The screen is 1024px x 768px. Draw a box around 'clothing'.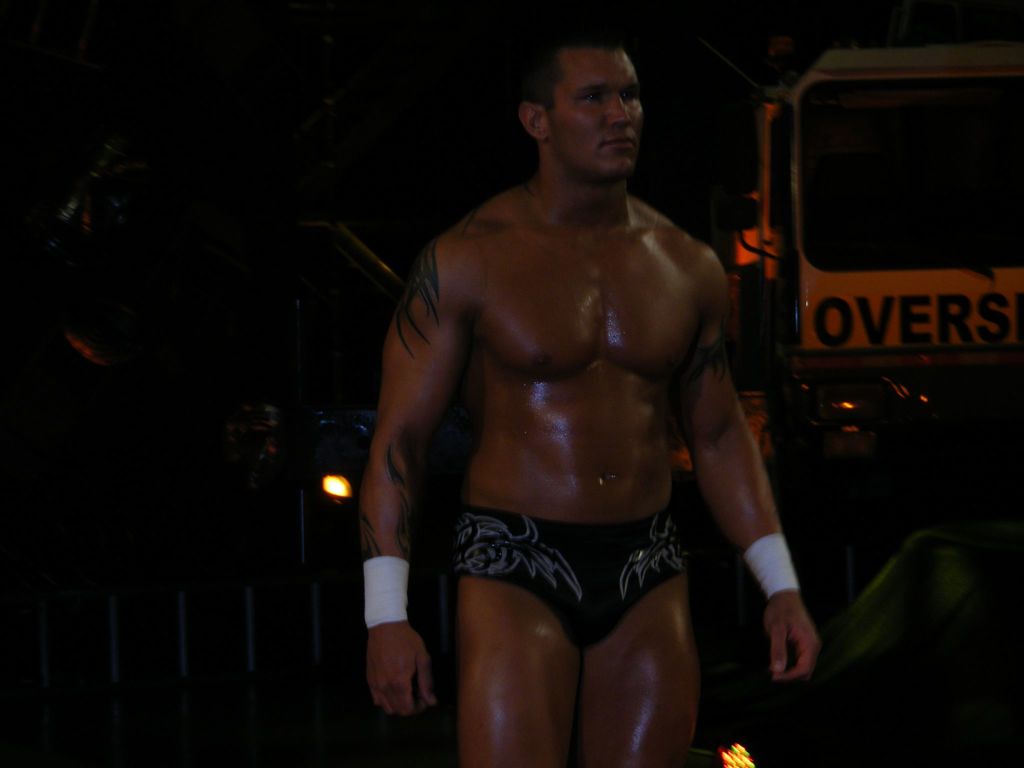
<region>451, 512, 684, 652</region>.
